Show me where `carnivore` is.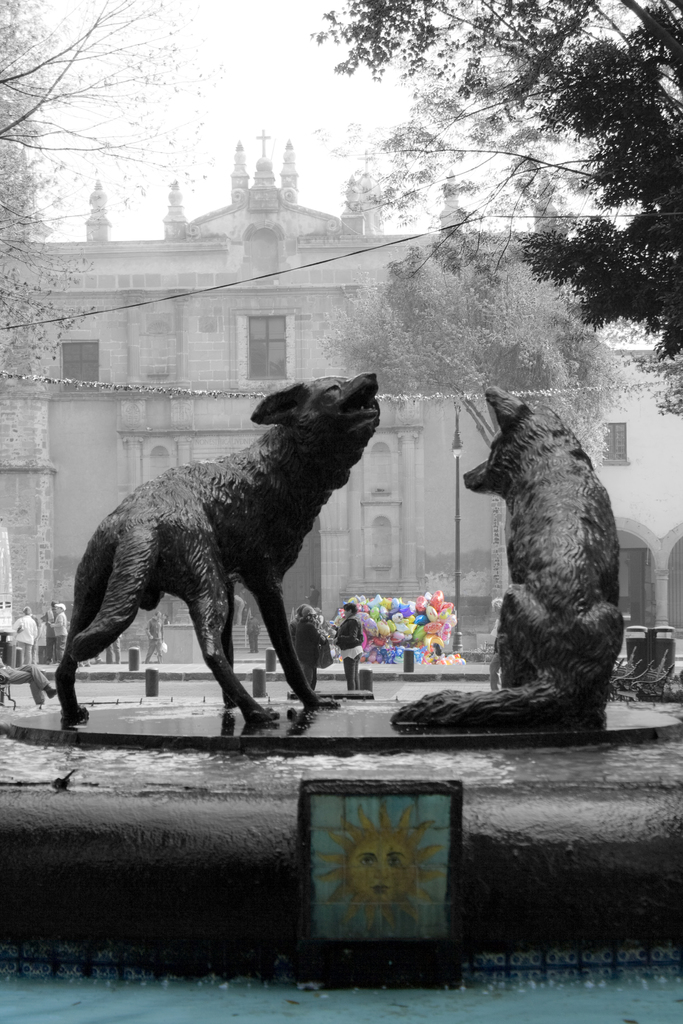
`carnivore` is at [43, 356, 408, 742].
